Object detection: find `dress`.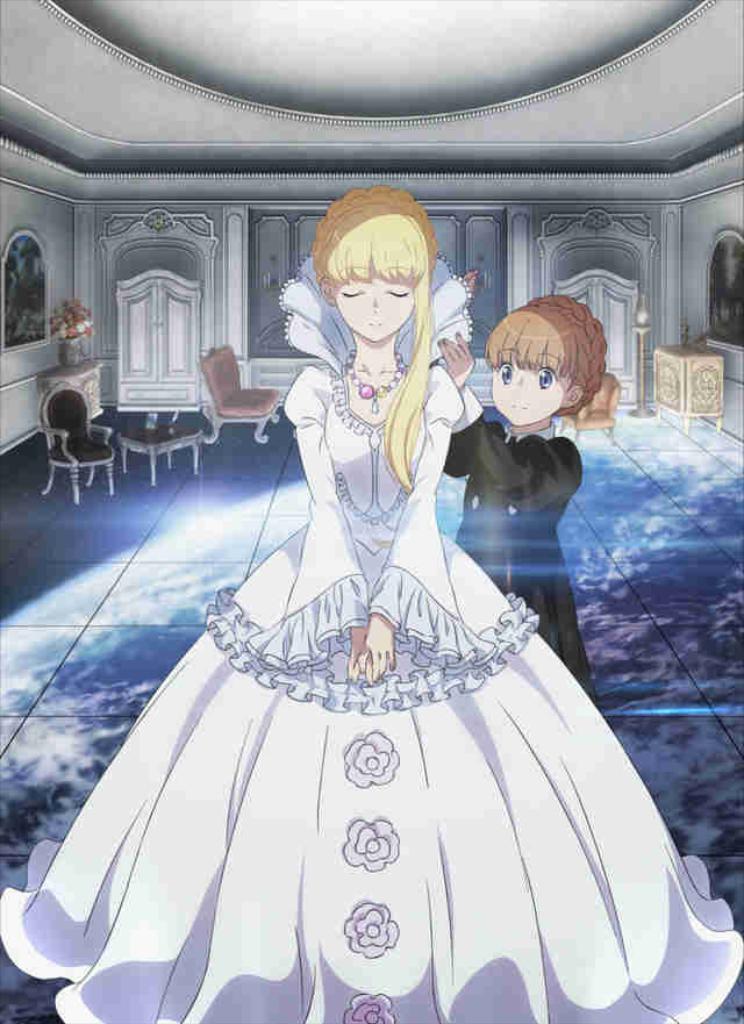
{"left": 0, "top": 252, "right": 743, "bottom": 1023}.
